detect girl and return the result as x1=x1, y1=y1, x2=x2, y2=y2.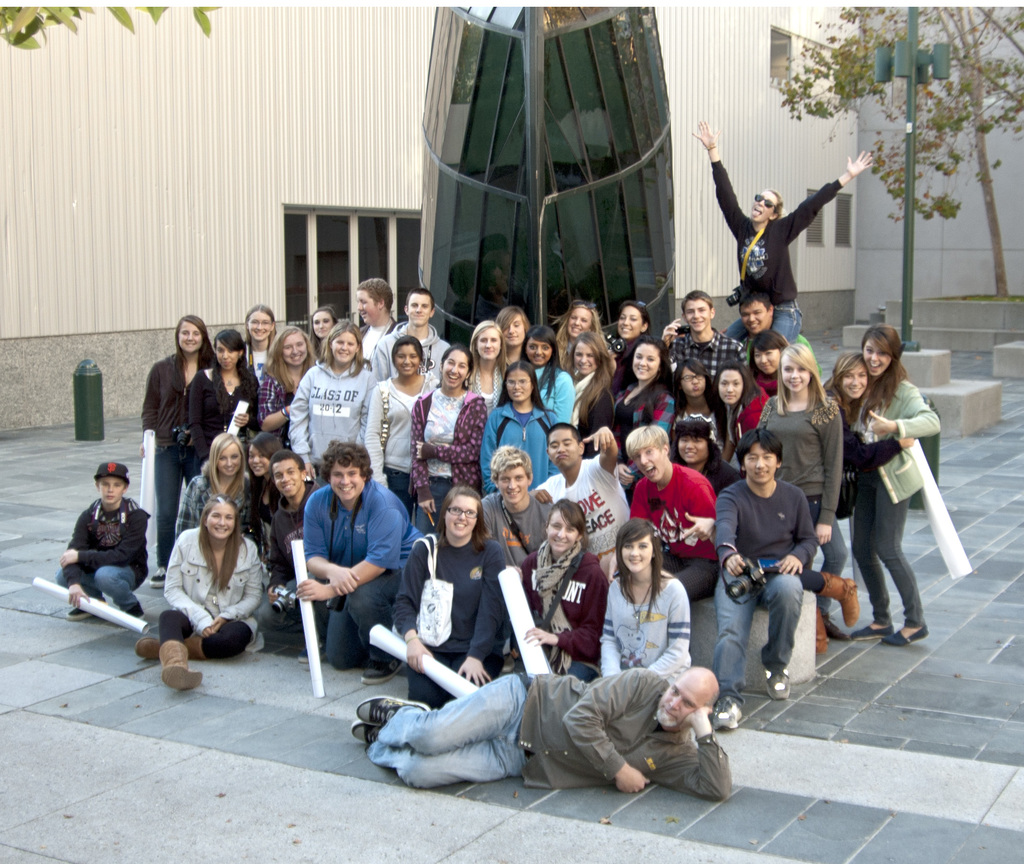
x1=608, y1=297, x2=654, y2=347.
